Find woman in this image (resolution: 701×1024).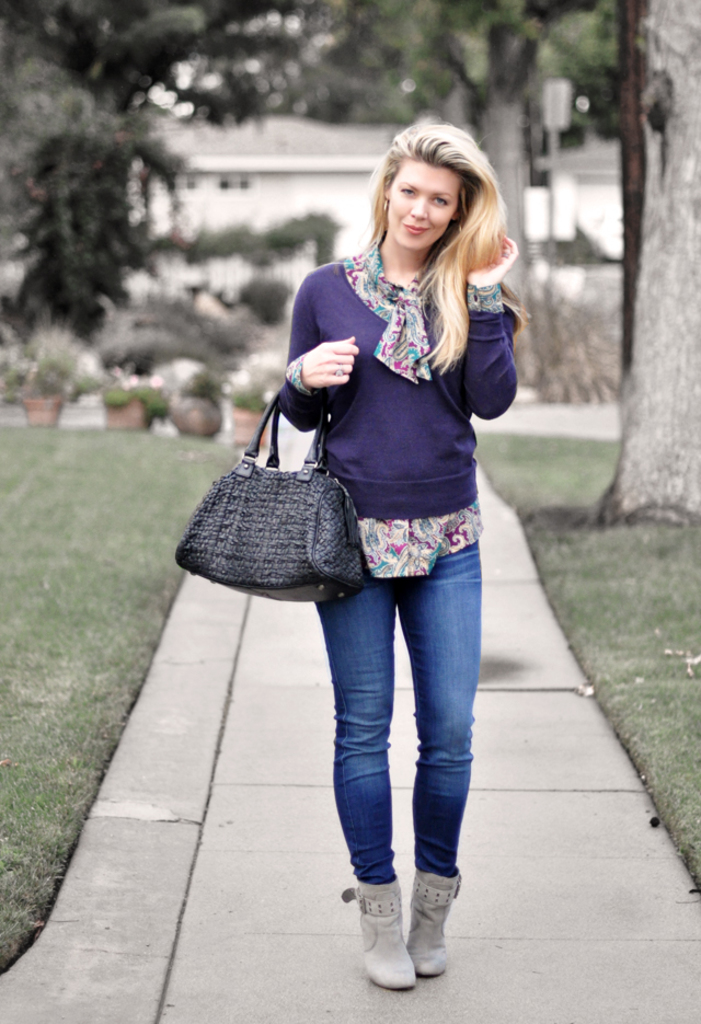
{"x1": 278, "y1": 124, "x2": 517, "y2": 987}.
